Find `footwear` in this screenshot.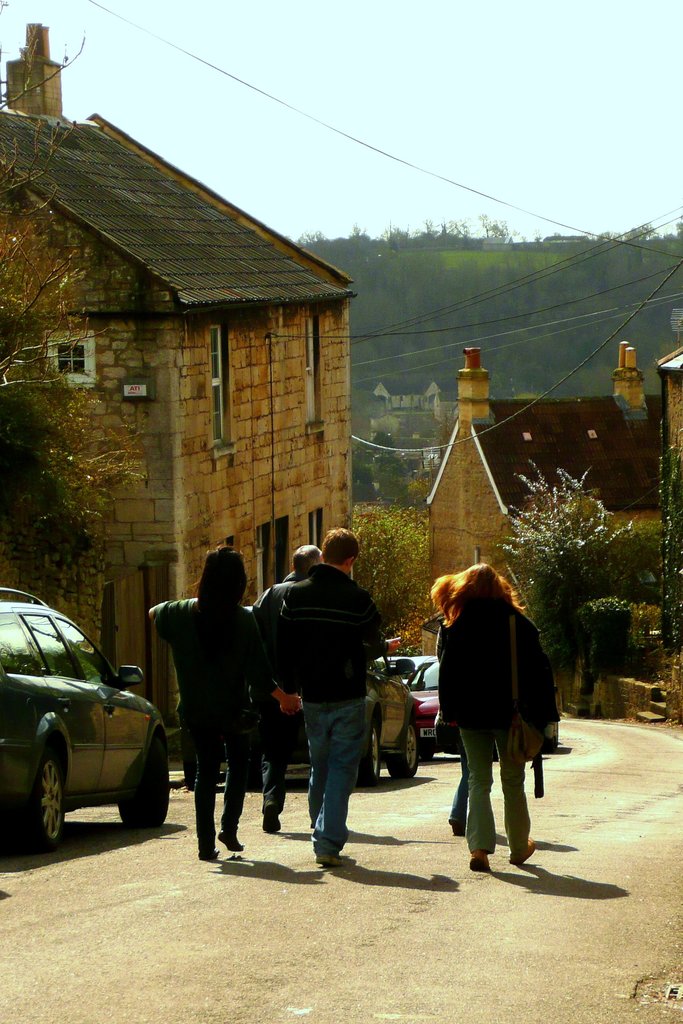
The bounding box for `footwear` is [left=319, top=856, right=340, bottom=867].
